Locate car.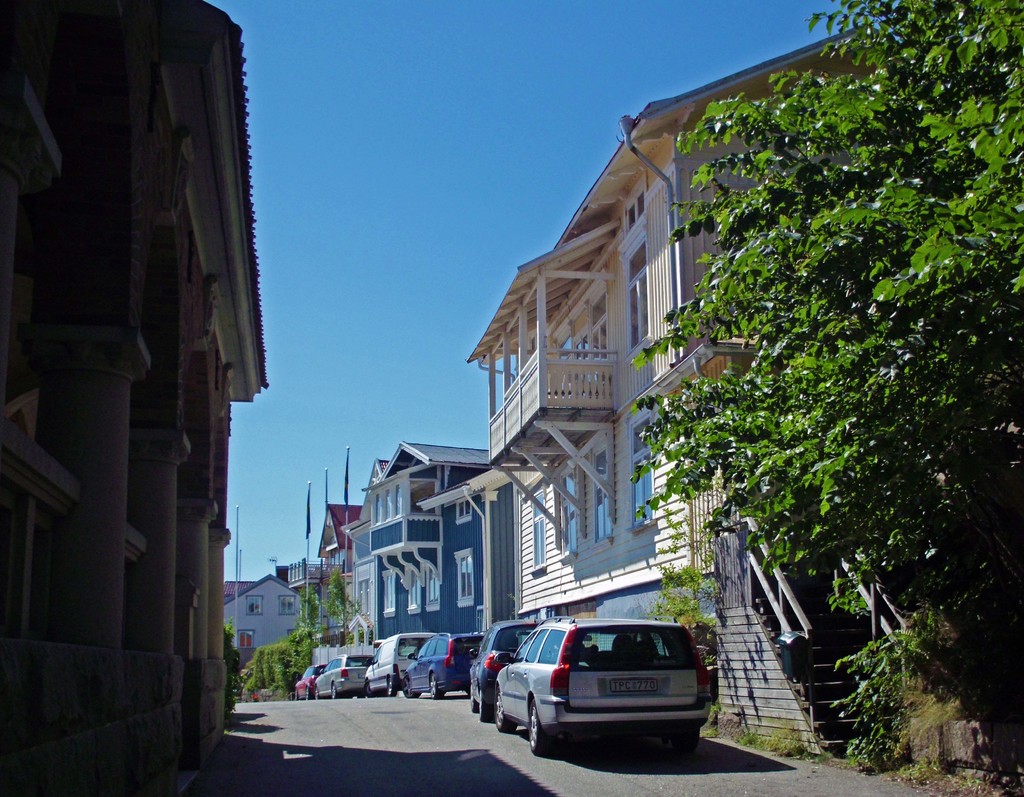
Bounding box: BBox(471, 626, 541, 721).
